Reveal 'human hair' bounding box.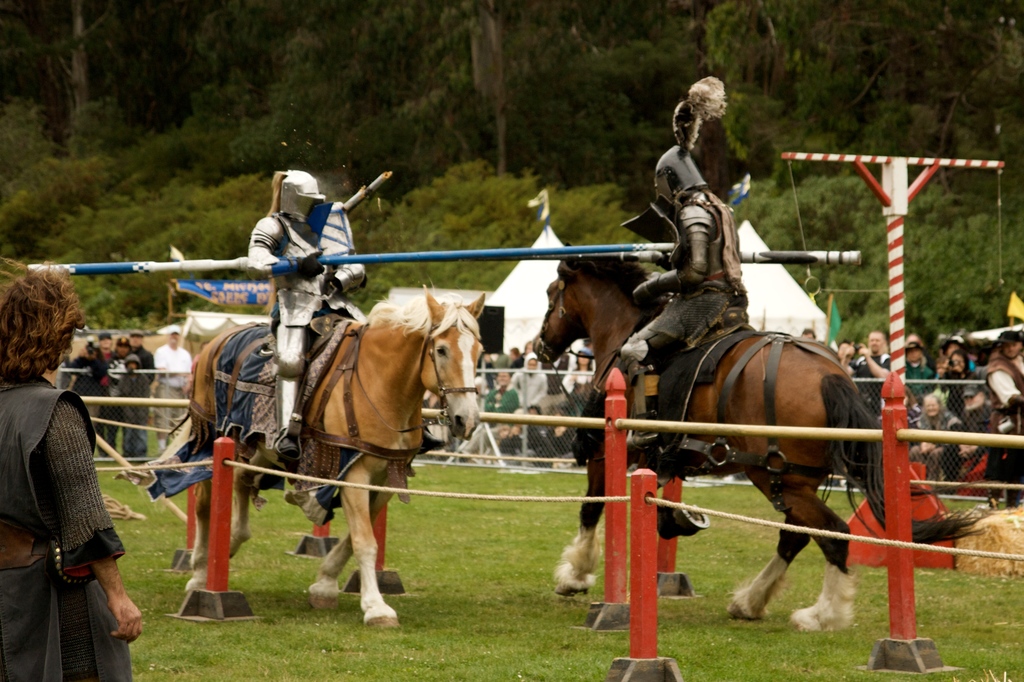
Revealed: 0/255/84/388.
